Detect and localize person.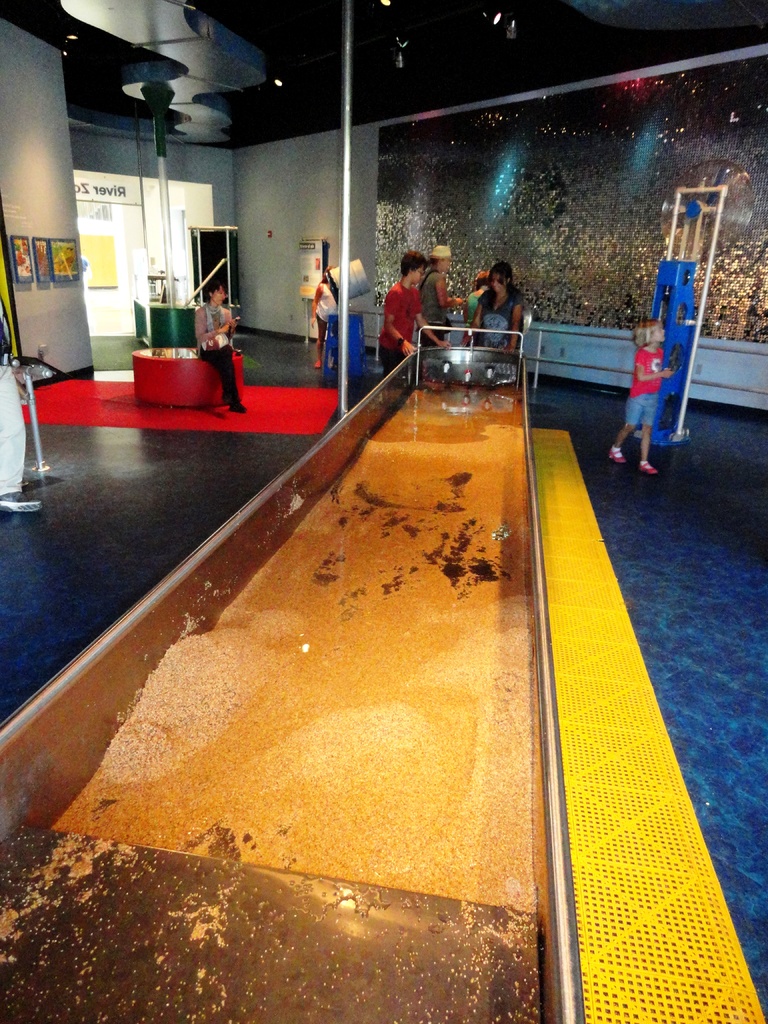
Localized at <bbox>302, 266, 360, 362</bbox>.
